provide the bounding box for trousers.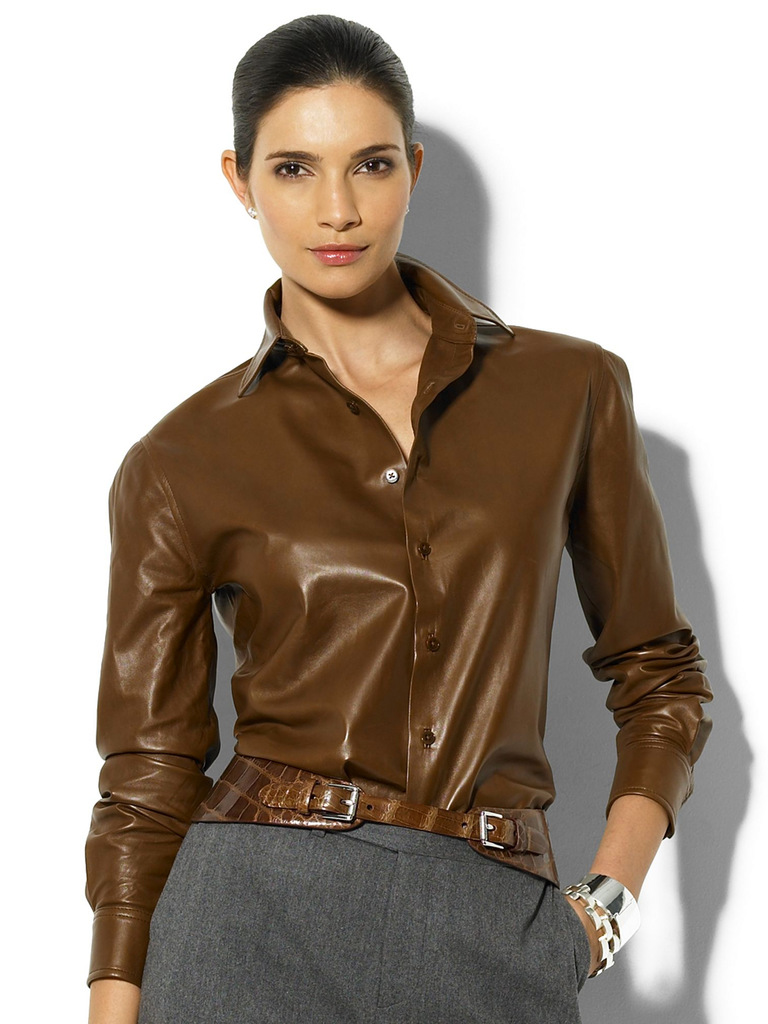
region(49, 739, 625, 1016).
